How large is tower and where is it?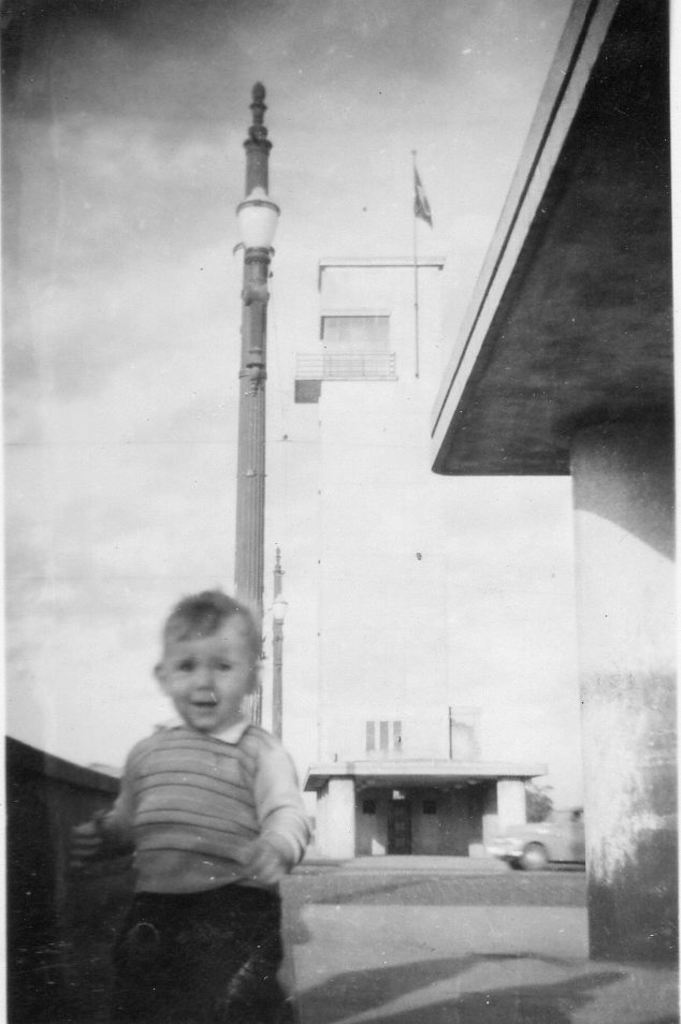
Bounding box: select_region(205, 64, 295, 933).
